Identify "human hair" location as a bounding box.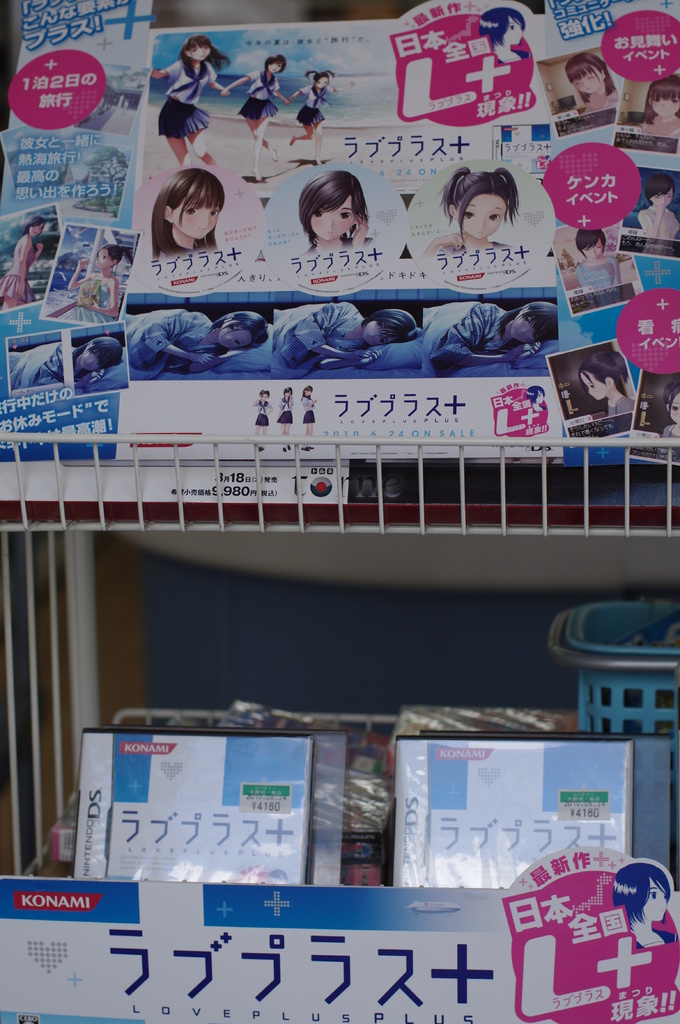
x1=642 y1=72 x2=679 y2=125.
